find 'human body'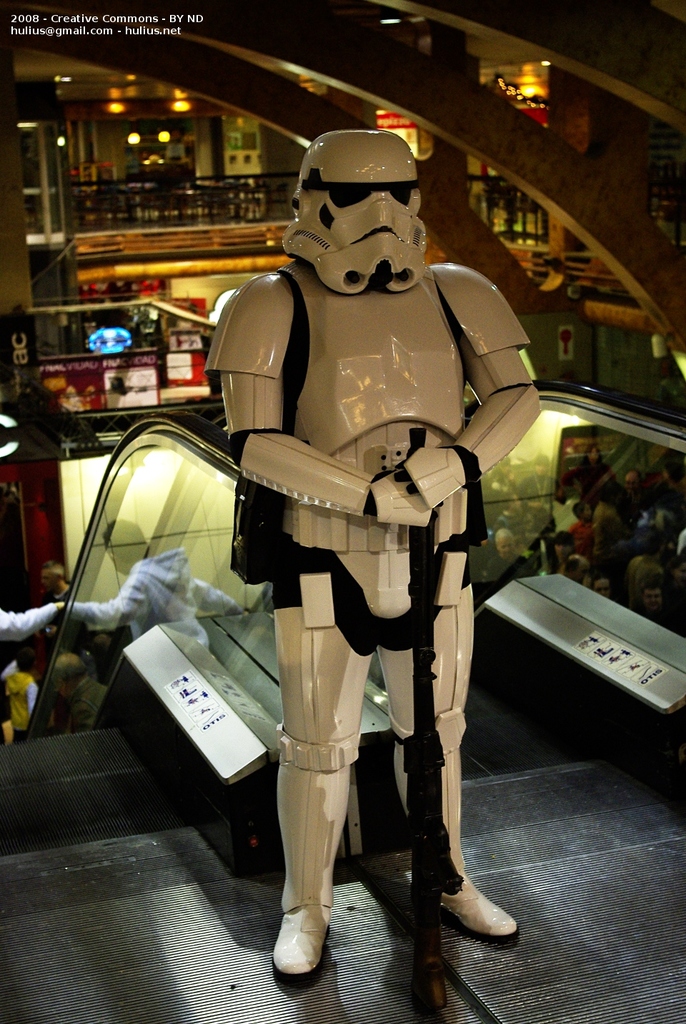
x1=0, y1=600, x2=66, y2=651
